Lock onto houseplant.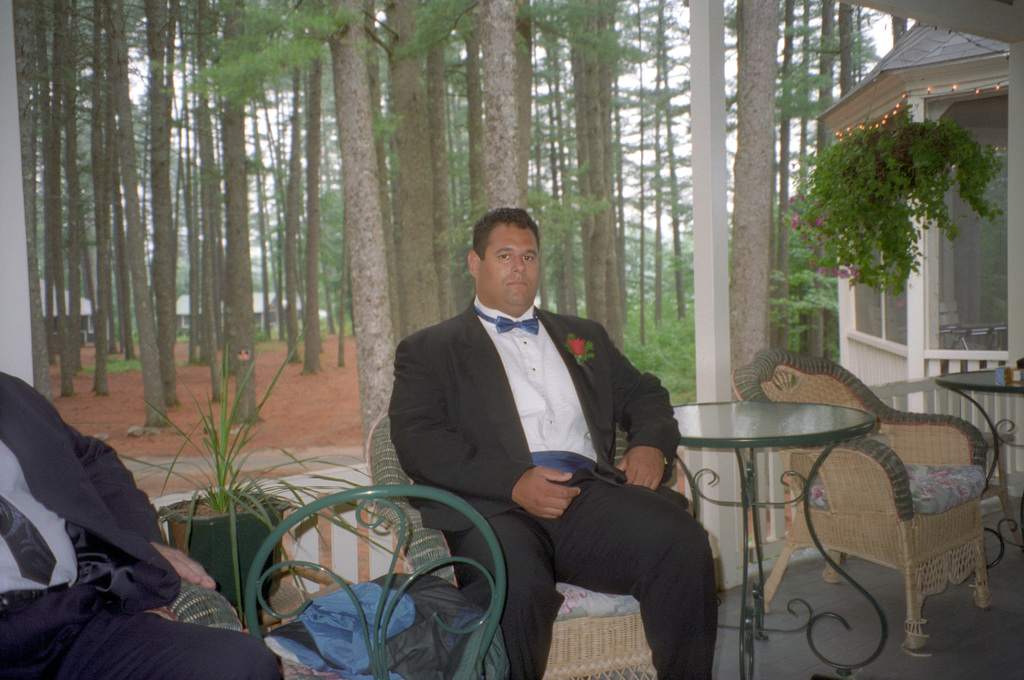
Locked: <region>116, 314, 409, 631</region>.
